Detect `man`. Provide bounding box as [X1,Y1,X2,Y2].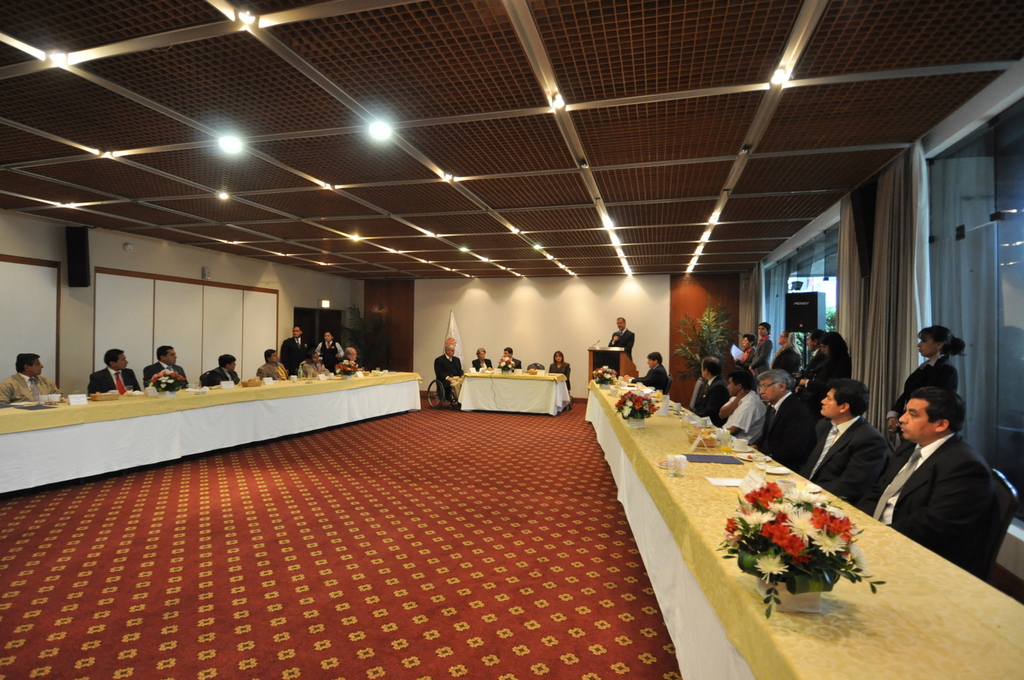
[0,352,62,404].
